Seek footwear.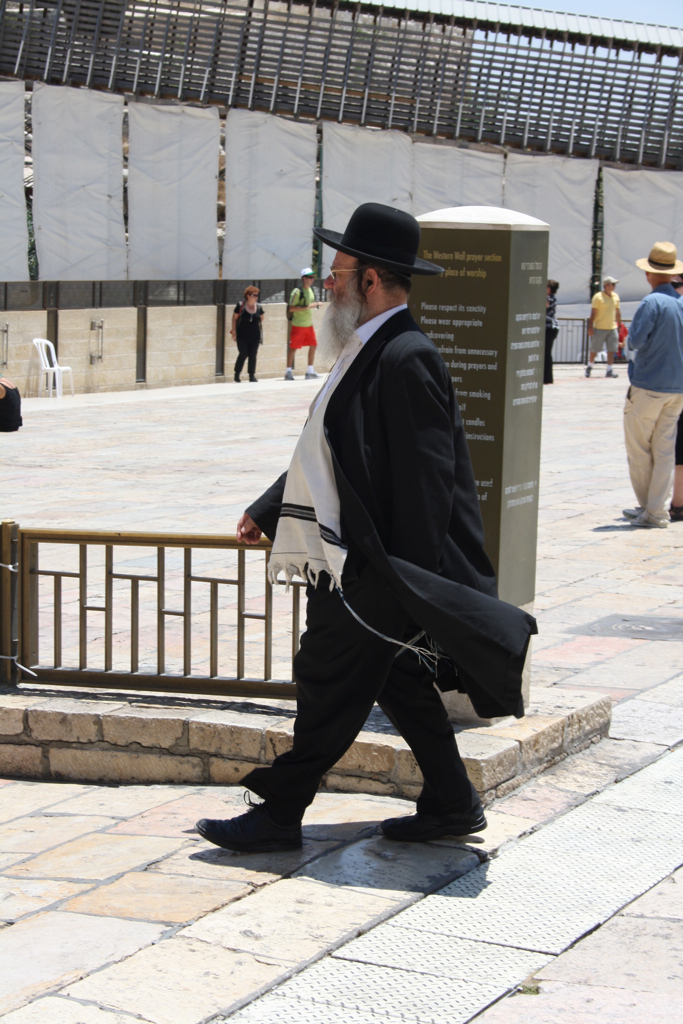
(x1=233, y1=372, x2=240, y2=386).
